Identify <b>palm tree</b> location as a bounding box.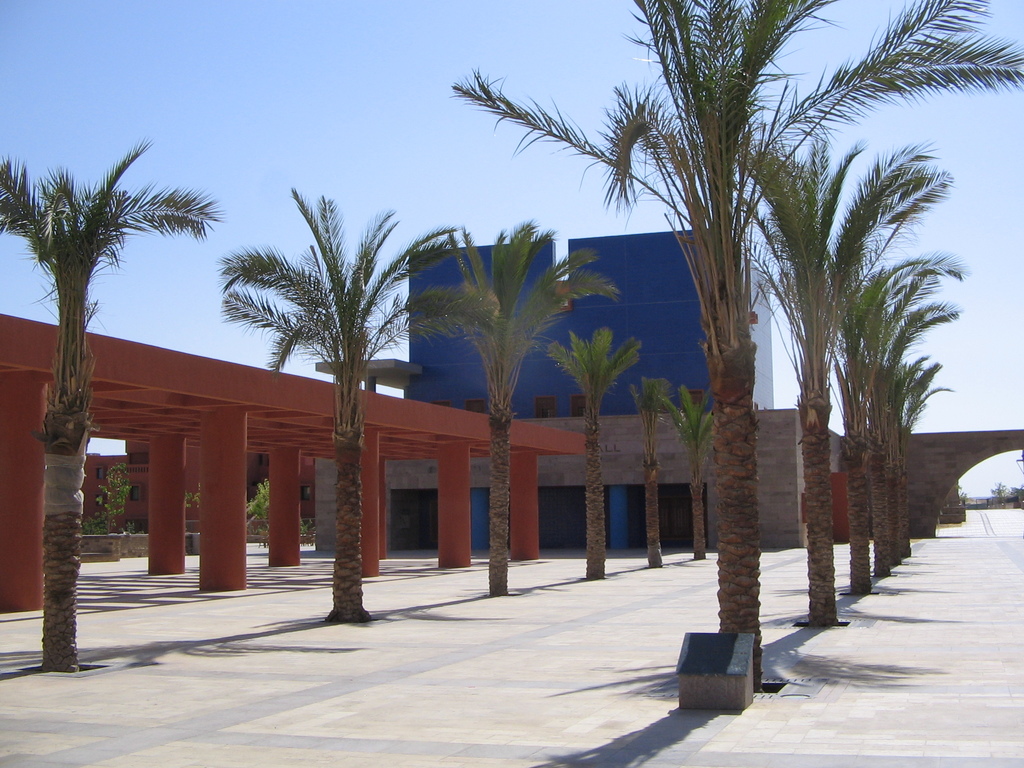
{"left": 802, "top": 262, "right": 933, "bottom": 585}.
